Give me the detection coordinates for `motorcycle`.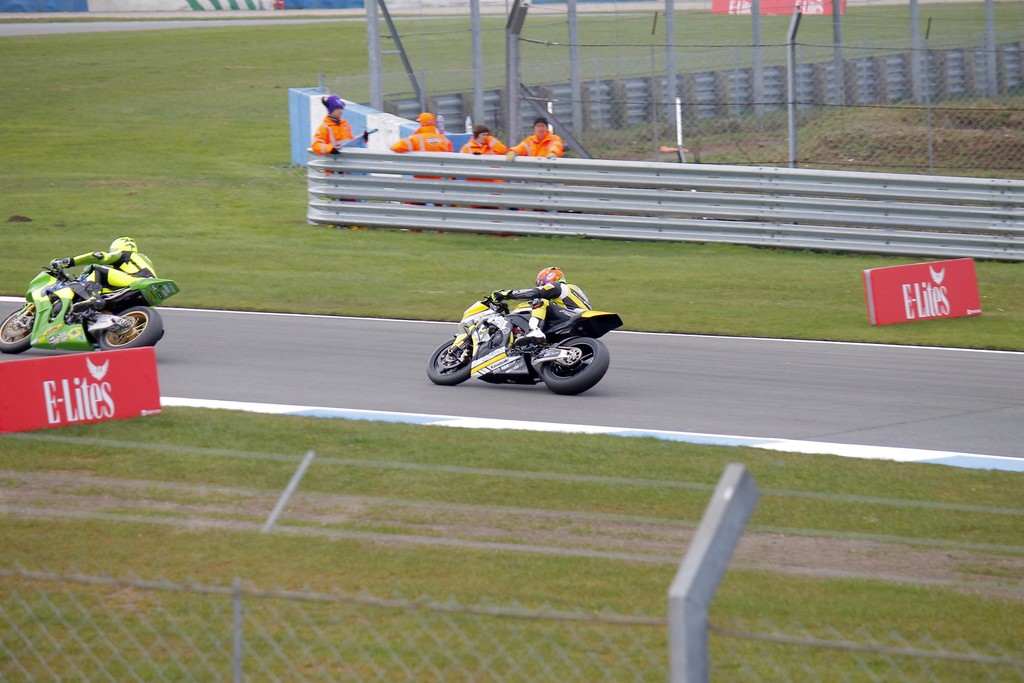
rect(0, 263, 182, 352).
